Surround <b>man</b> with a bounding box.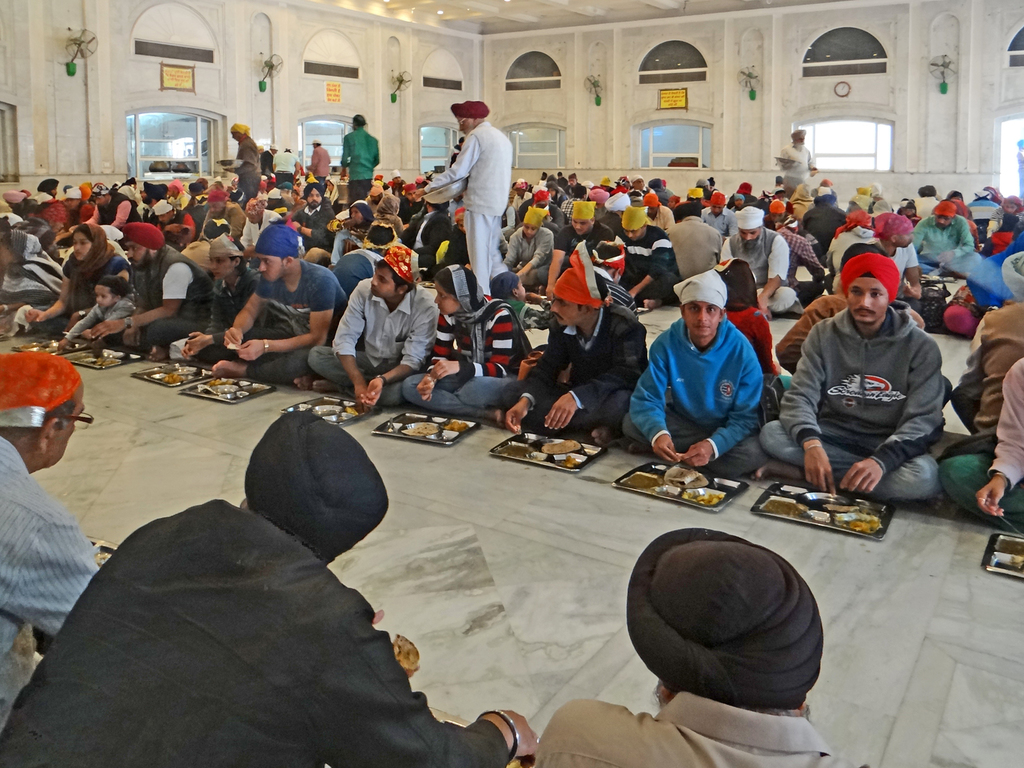
338,109,386,212.
